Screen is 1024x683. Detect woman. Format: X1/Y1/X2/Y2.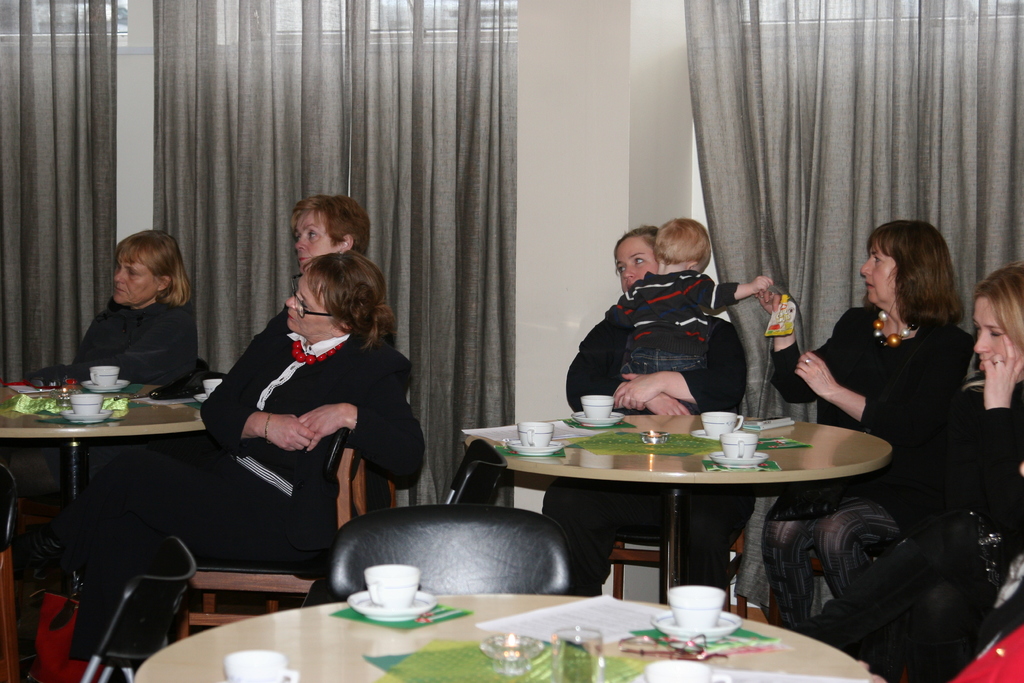
288/195/371/268.
